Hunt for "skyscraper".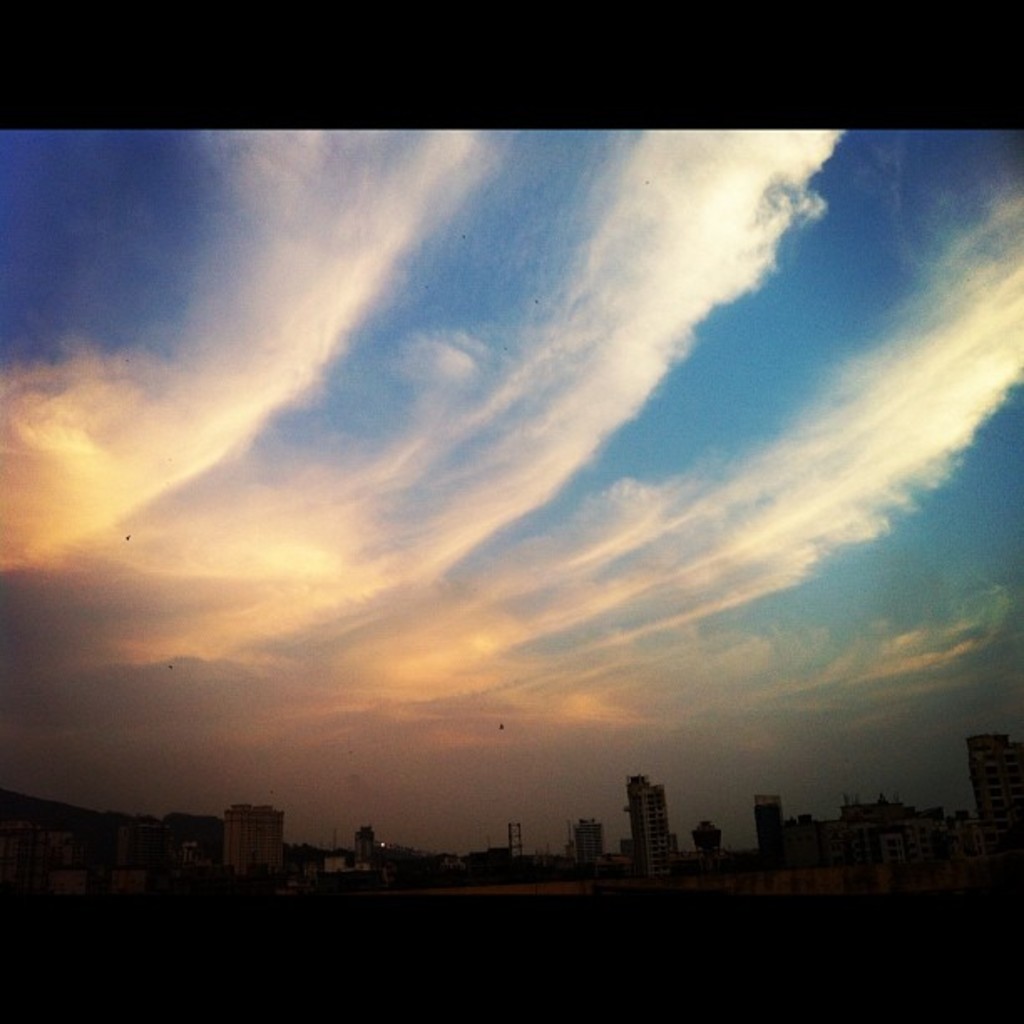
Hunted down at (348,818,378,875).
